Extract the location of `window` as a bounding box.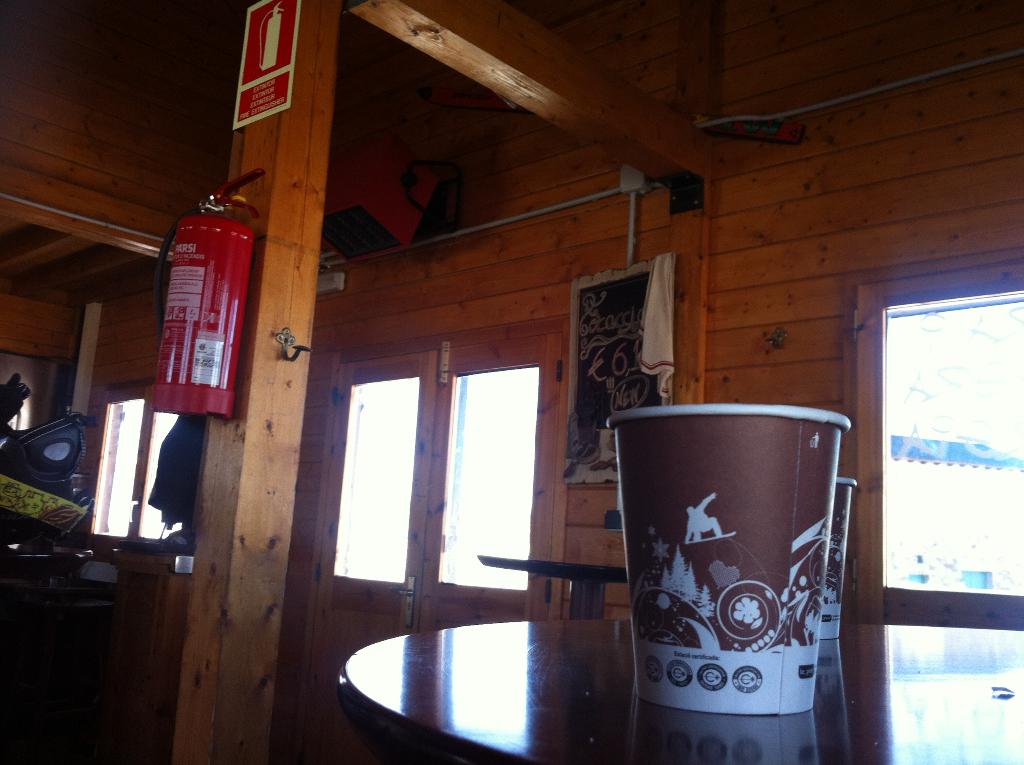
85,386,190,552.
